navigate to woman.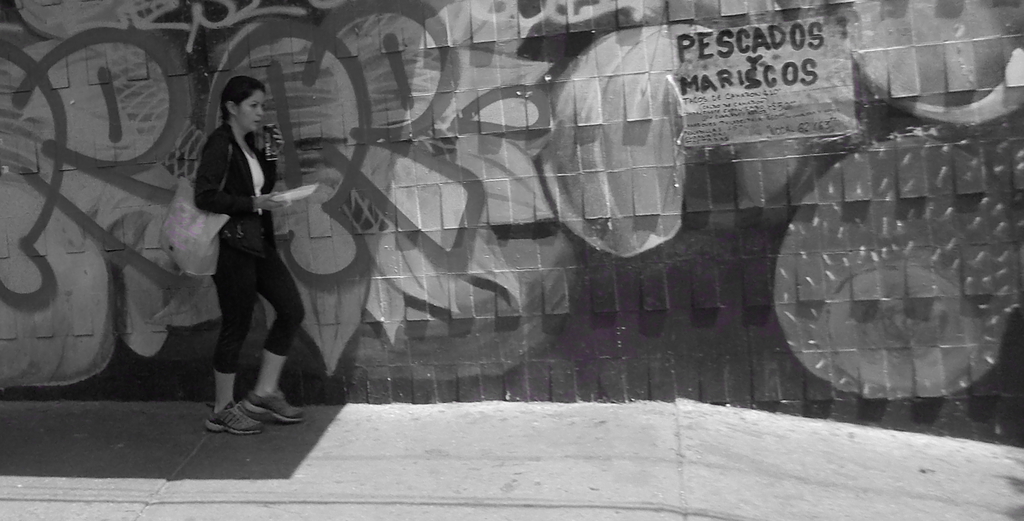
Navigation target: 171,48,293,447.
